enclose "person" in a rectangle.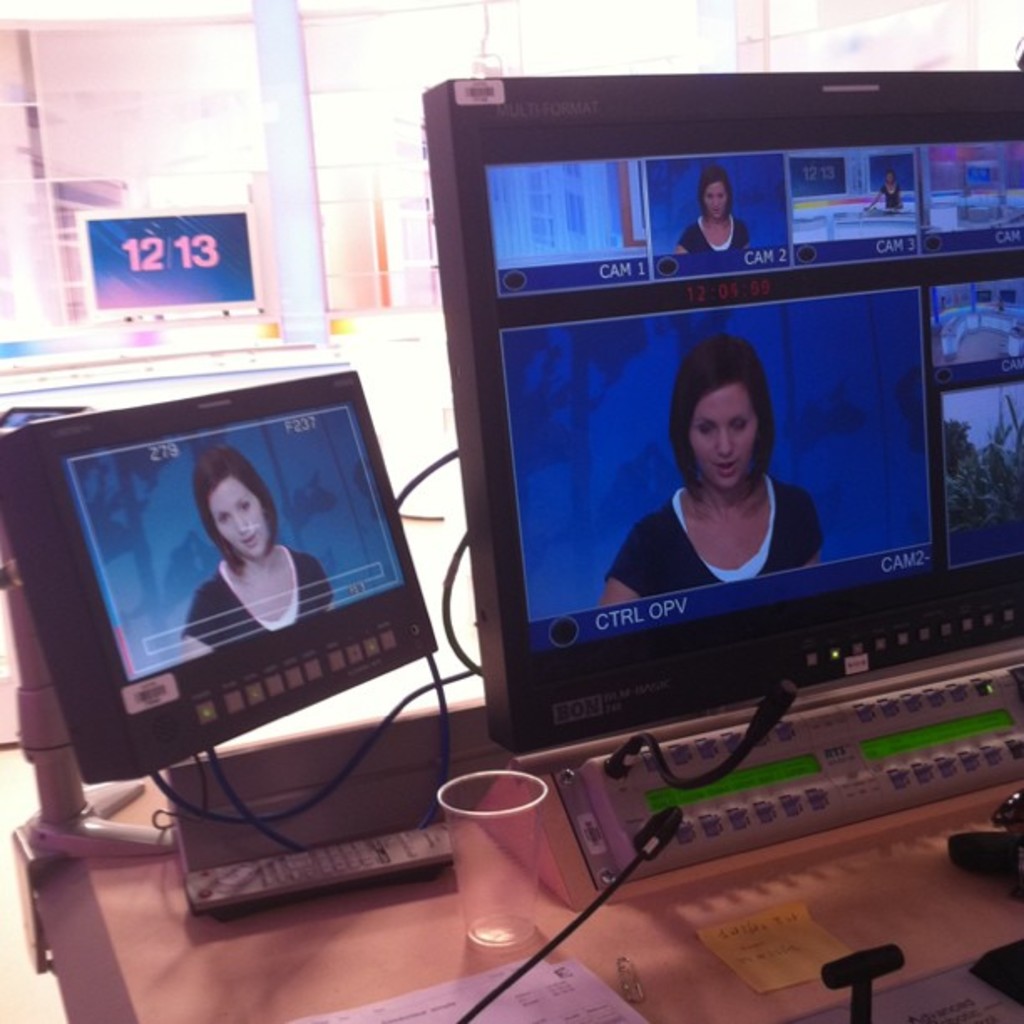
select_region(599, 333, 827, 602).
